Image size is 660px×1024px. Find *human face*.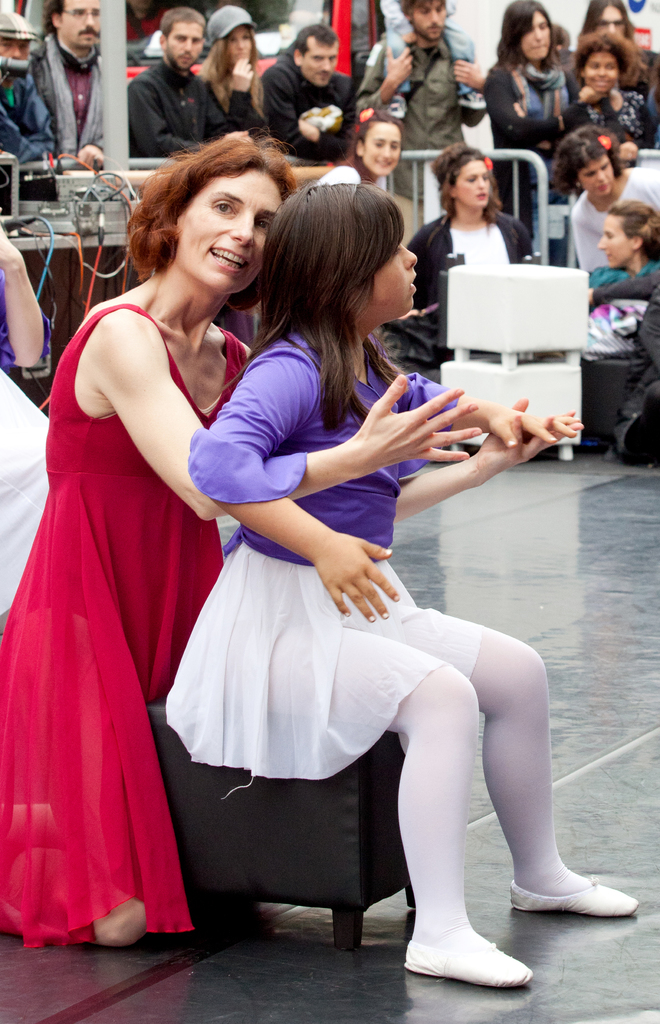
locate(0, 36, 36, 59).
